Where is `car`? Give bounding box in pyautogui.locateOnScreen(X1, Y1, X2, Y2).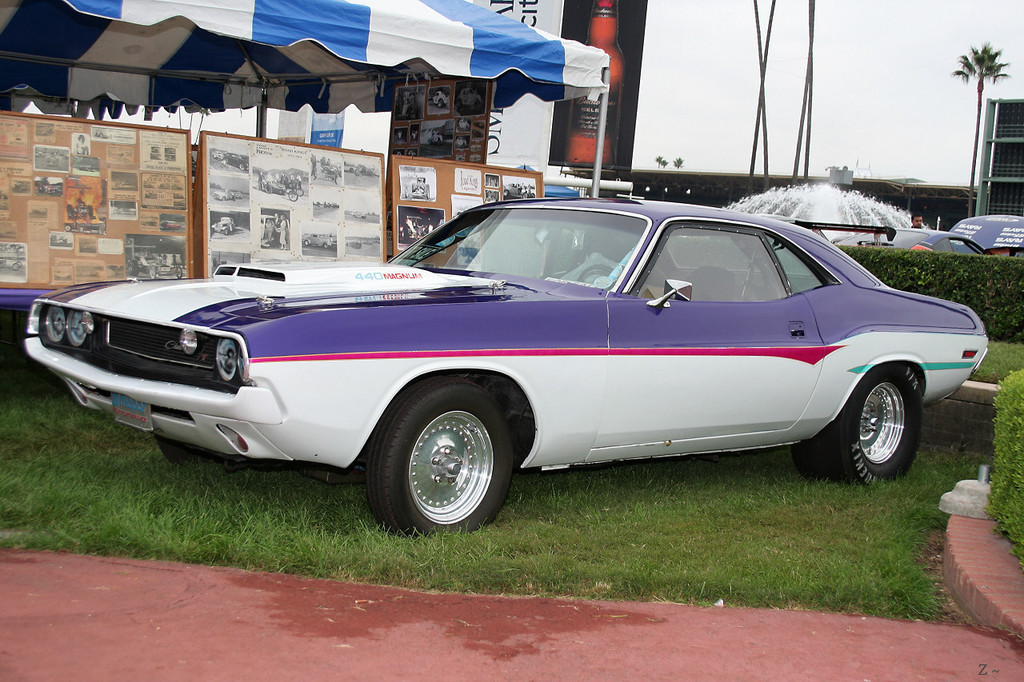
pyautogui.locateOnScreen(0, 257, 21, 271).
